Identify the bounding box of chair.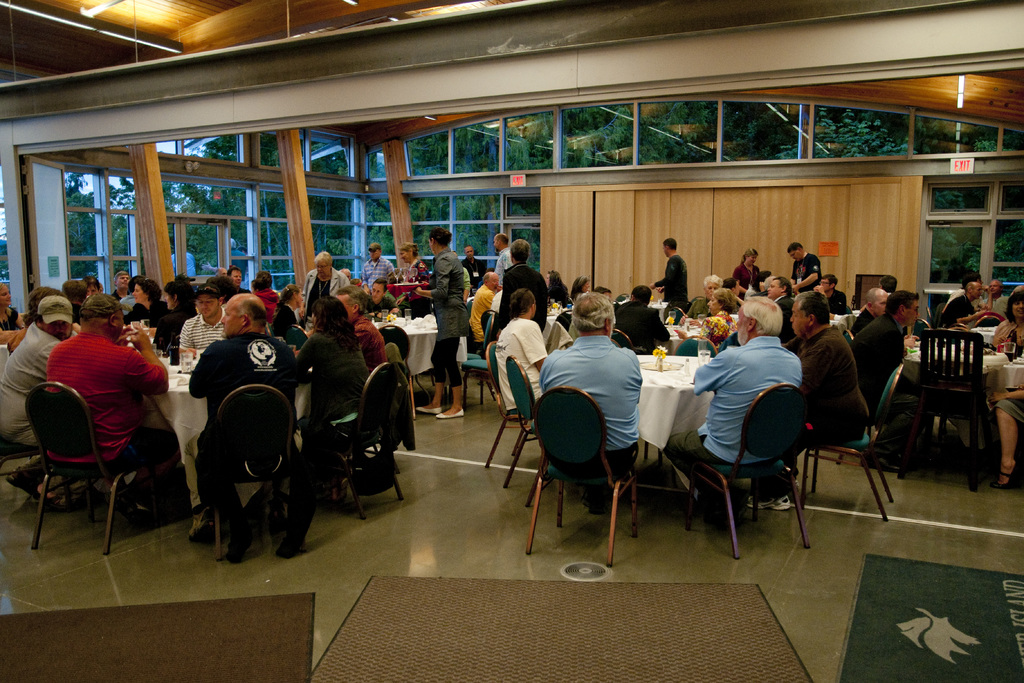
crop(17, 379, 172, 561).
